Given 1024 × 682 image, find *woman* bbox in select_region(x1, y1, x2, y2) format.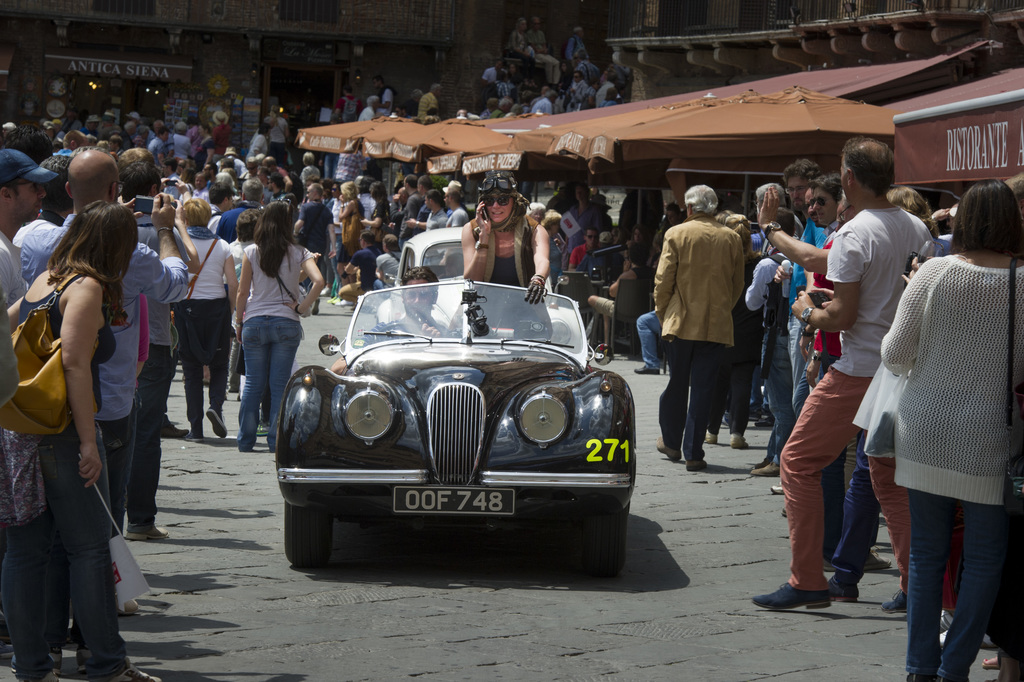
select_region(339, 181, 371, 260).
